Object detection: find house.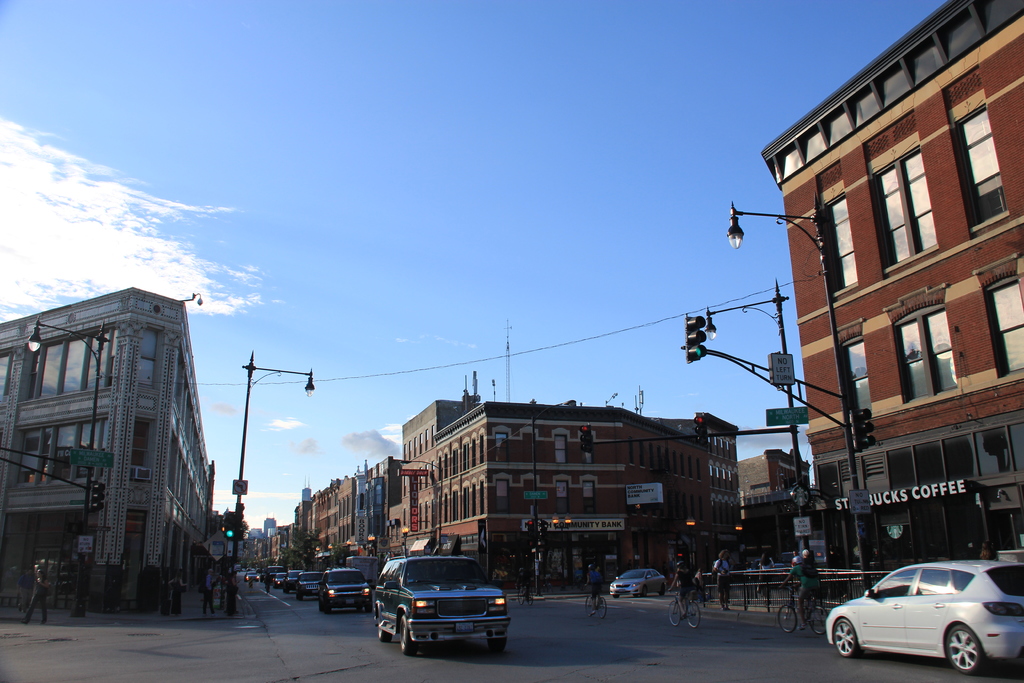
389:460:434:559.
